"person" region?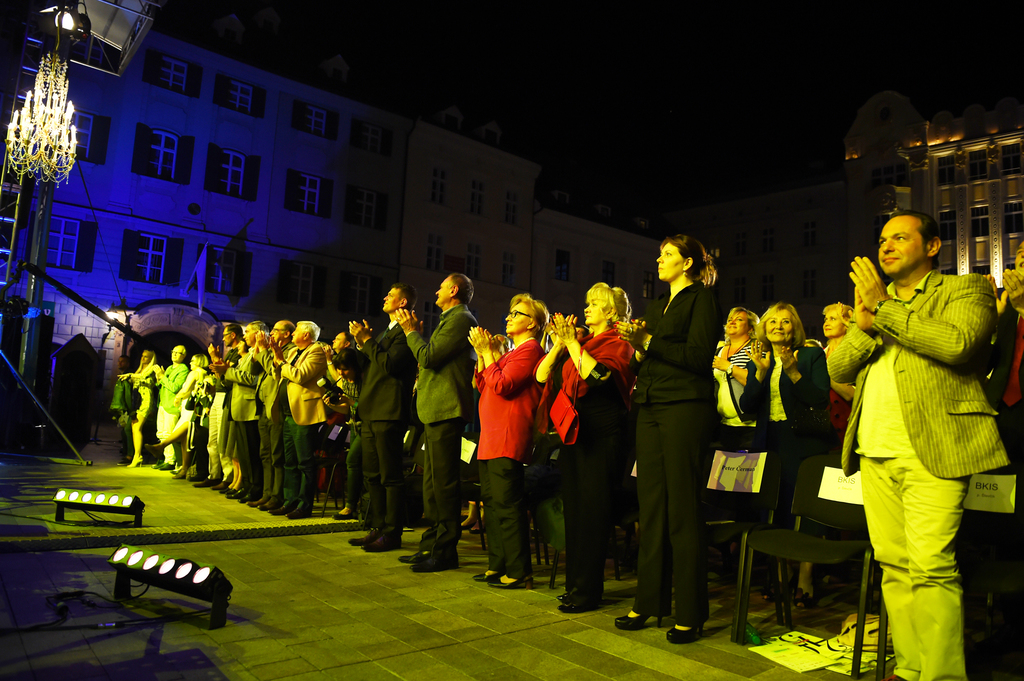
{"x1": 733, "y1": 298, "x2": 835, "y2": 624}
